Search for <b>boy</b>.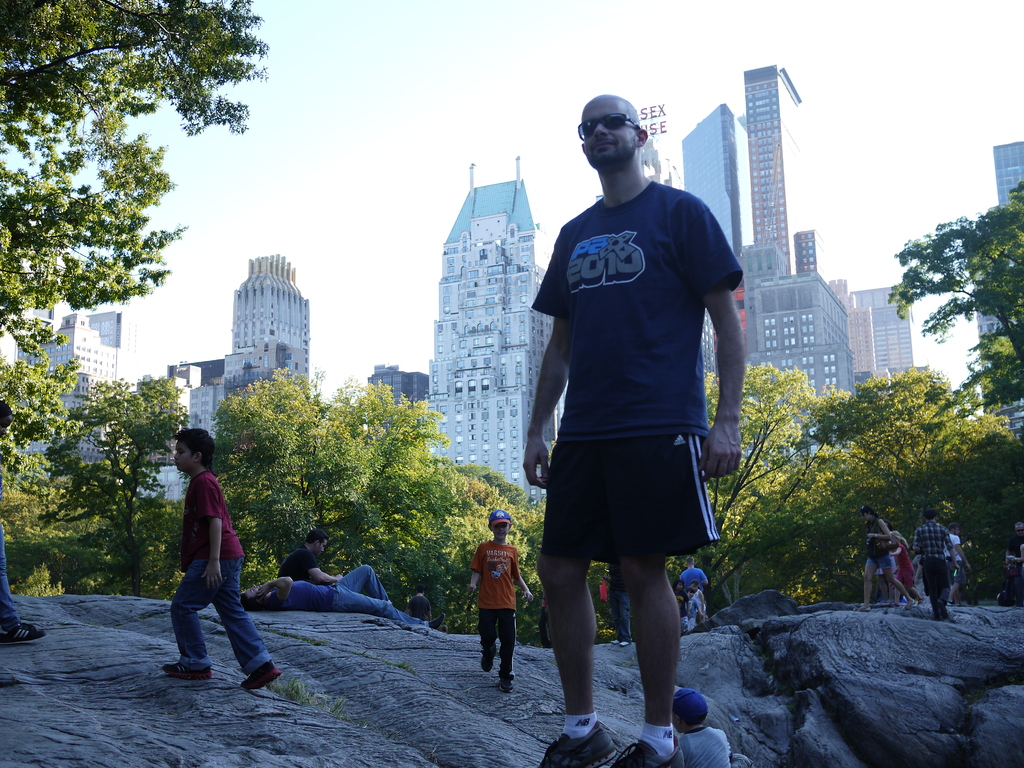
Found at rect(157, 422, 280, 694).
